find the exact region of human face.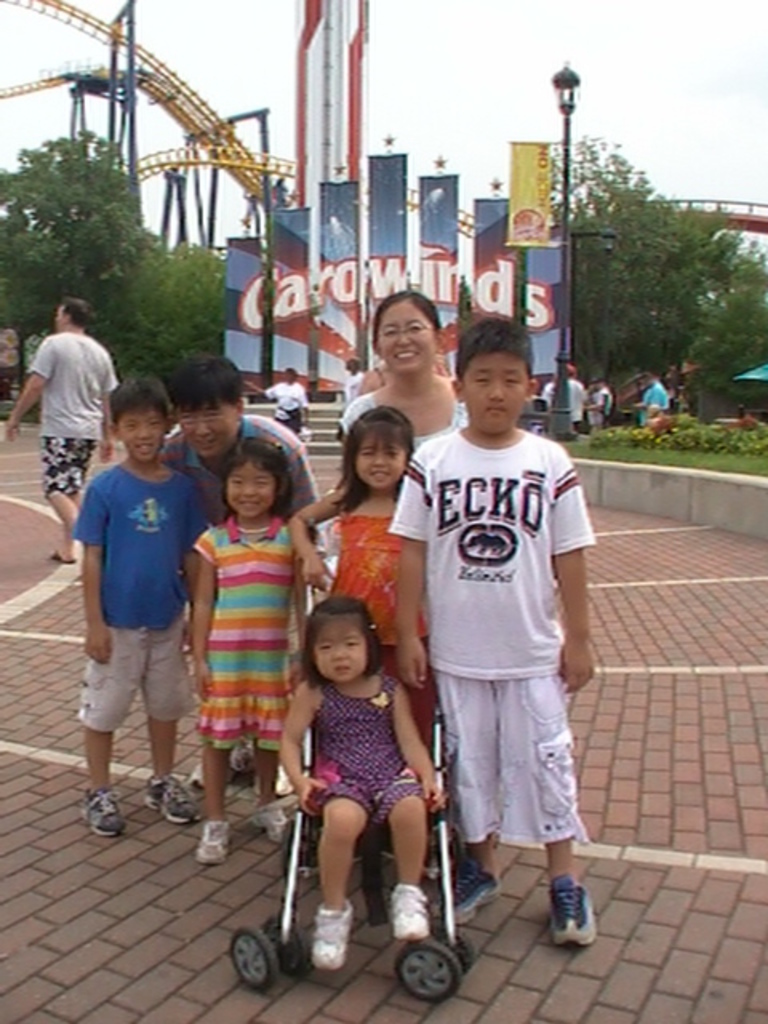
Exact region: <box>174,398,235,458</box>.
